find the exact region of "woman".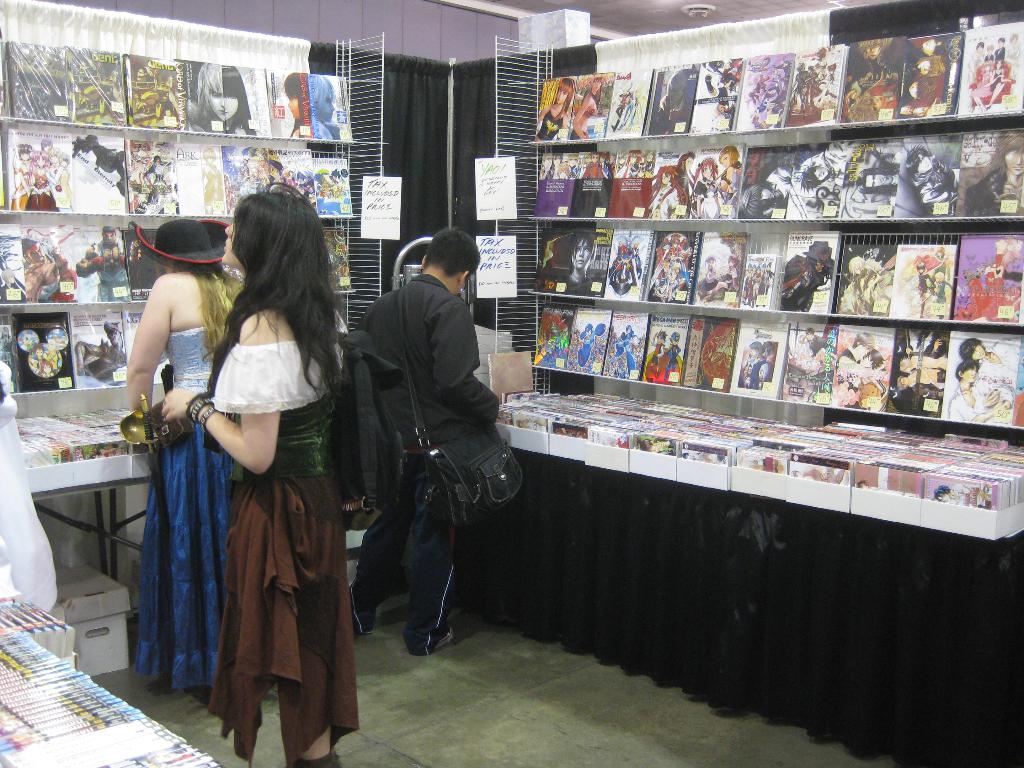
Exact region: [left=648, top=163, right=691, bottom=221].
